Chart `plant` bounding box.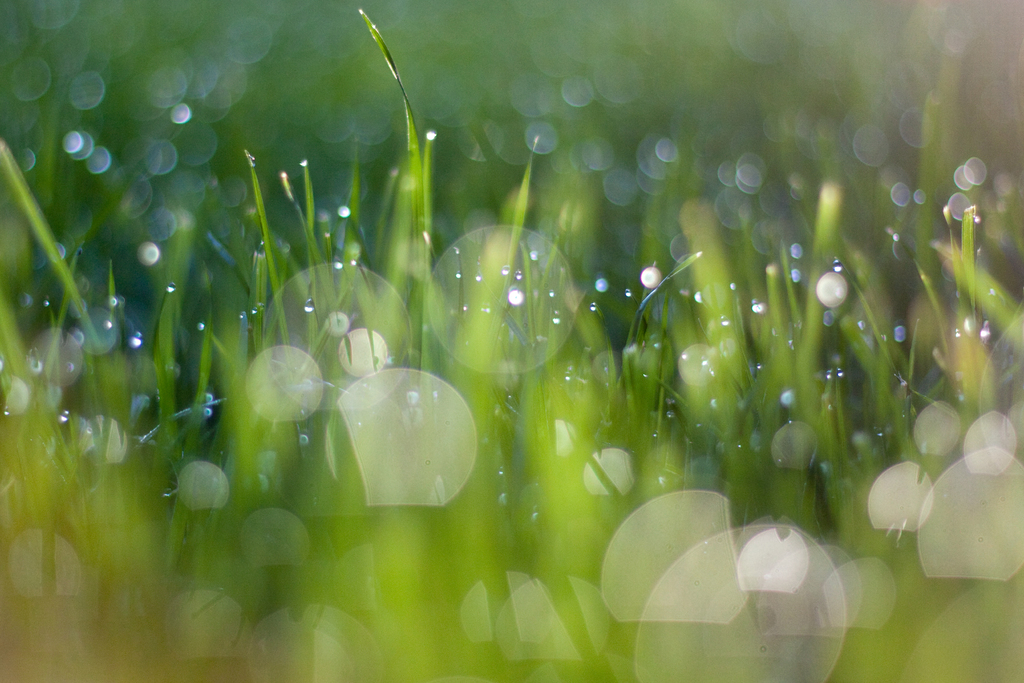
Charted: x1=78, y1=0, x2=1018, y2=670.
